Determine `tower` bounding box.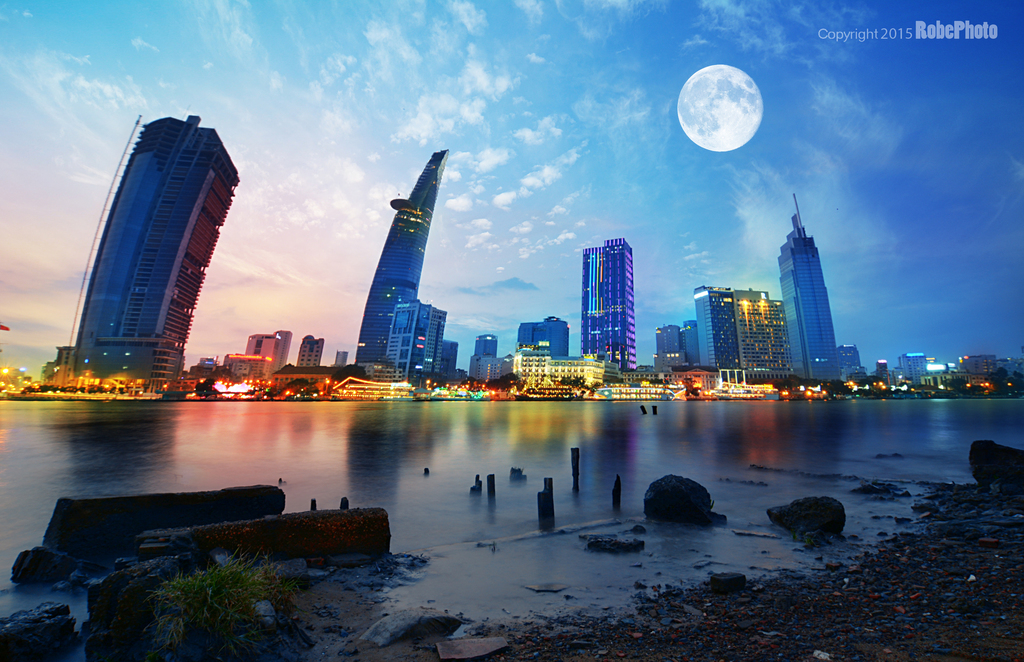
Determined: (901, 352, 929, 385).
